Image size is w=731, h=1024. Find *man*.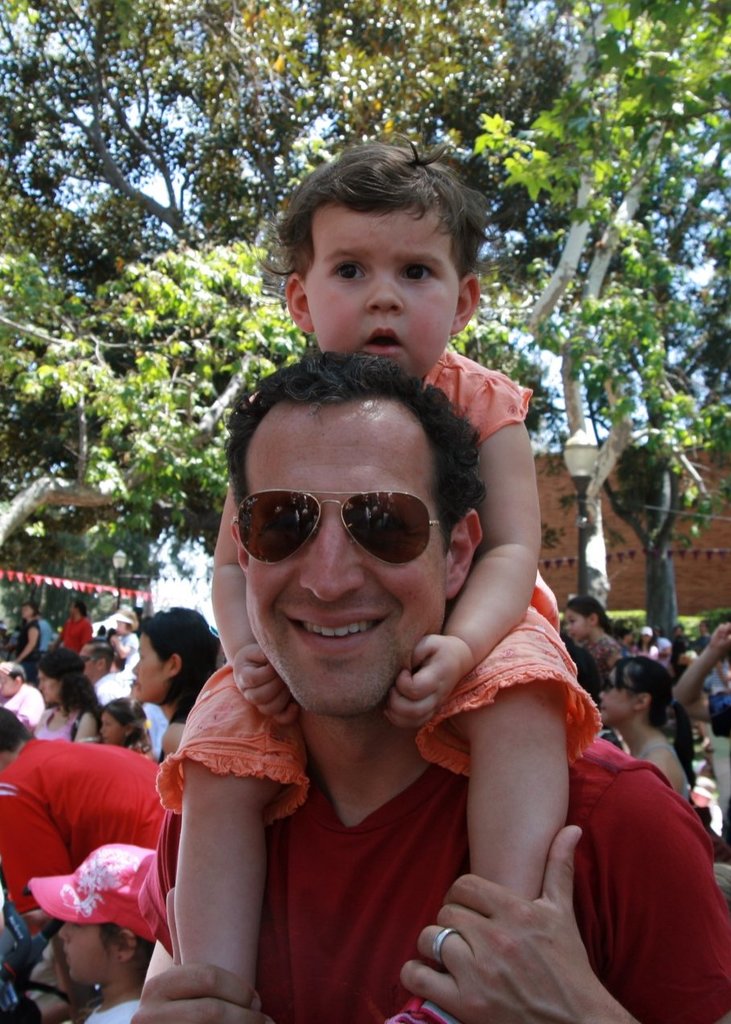
rect(0, 707, 163, 1023).
